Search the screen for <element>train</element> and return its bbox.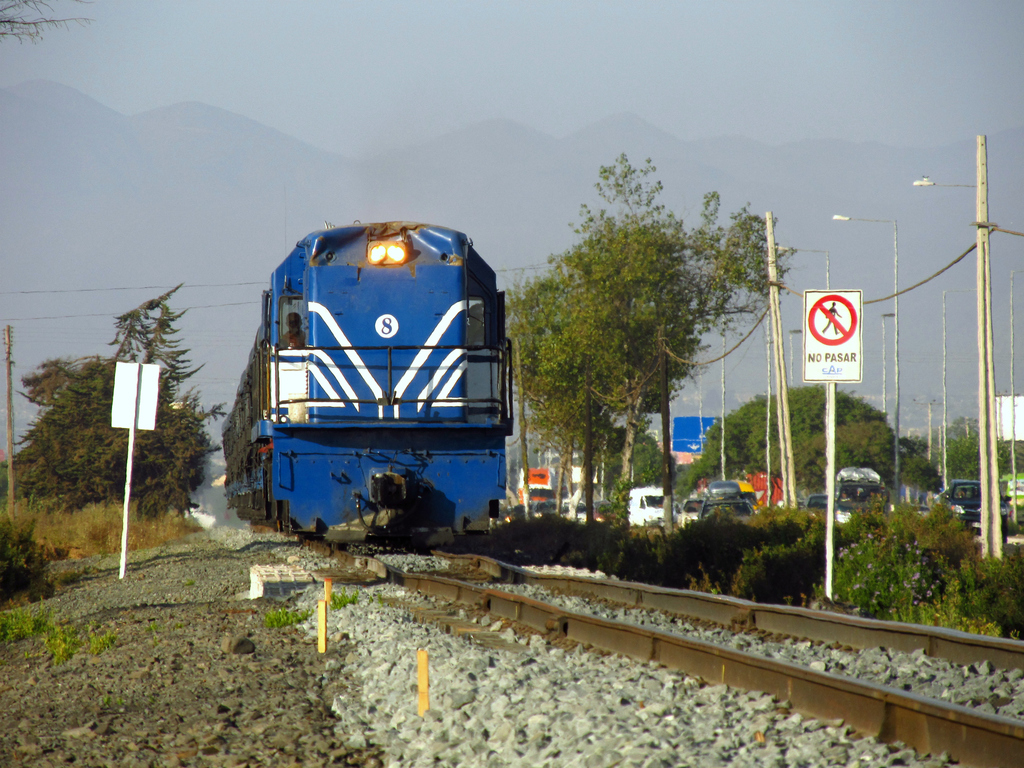
Found: select_region(221, 216, 510, 541).
